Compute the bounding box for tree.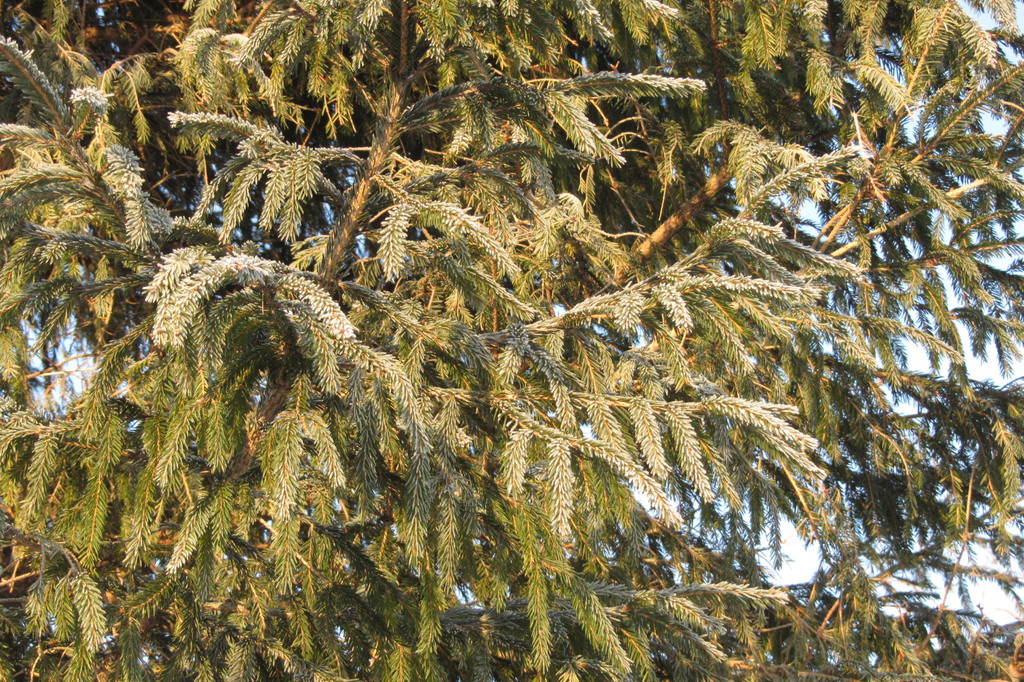
{"left": 0, "top": 0, "right": 1023, "bottom": 681}.
